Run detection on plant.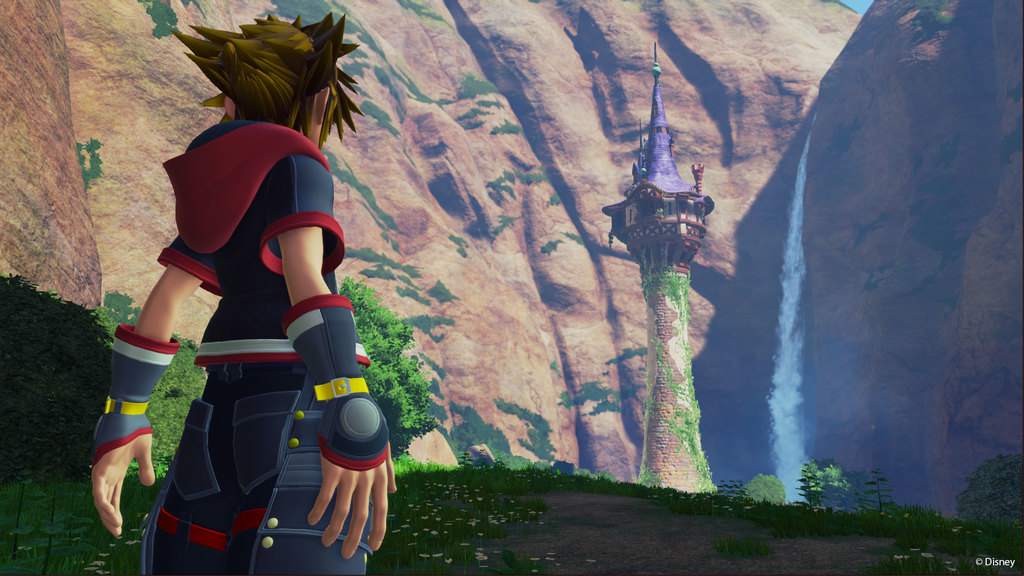
Result: locate(542, 237, 560, 255).
